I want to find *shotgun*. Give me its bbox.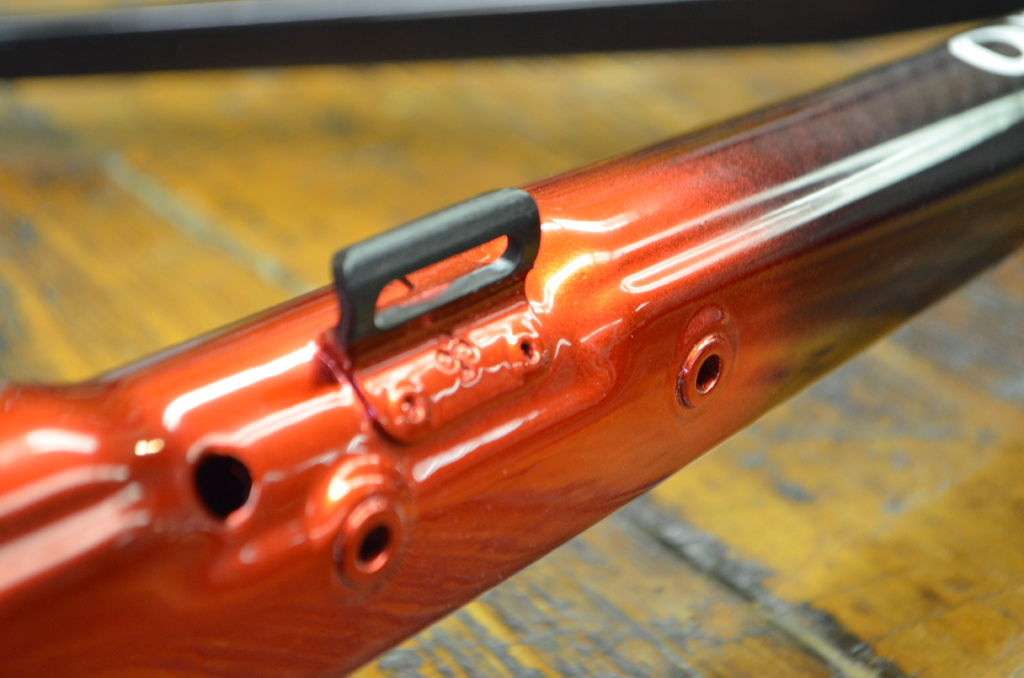
crop(0, 6, 1023, 677).
